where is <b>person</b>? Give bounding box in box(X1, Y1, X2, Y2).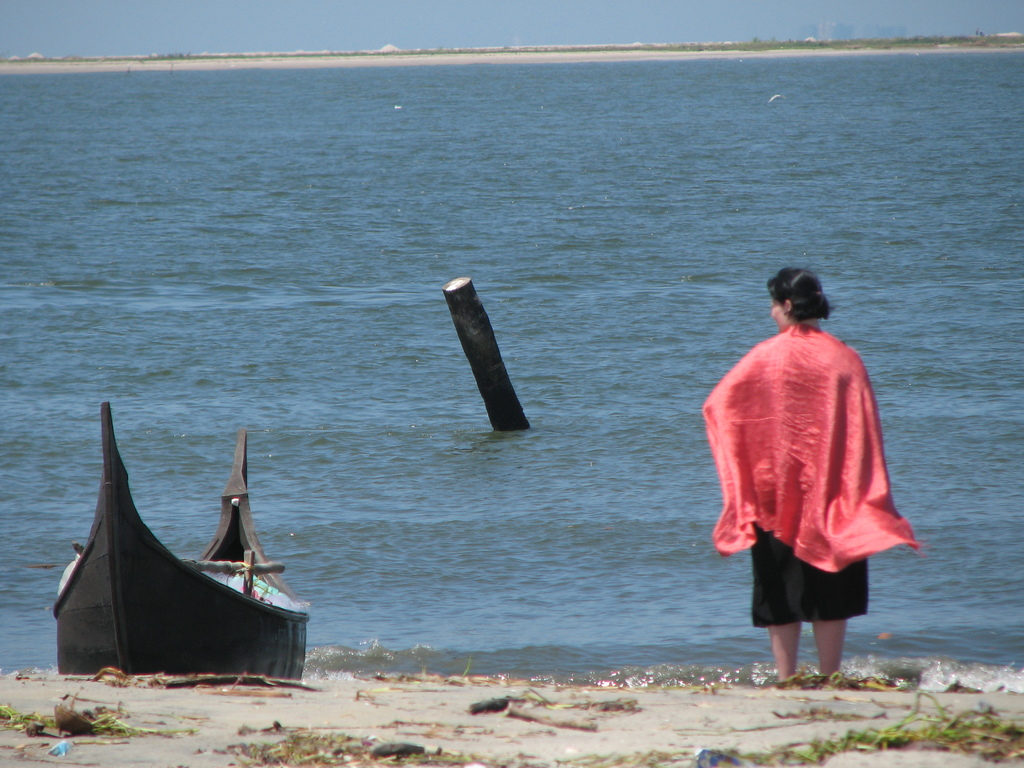
box(705, 255, 909, 685).
